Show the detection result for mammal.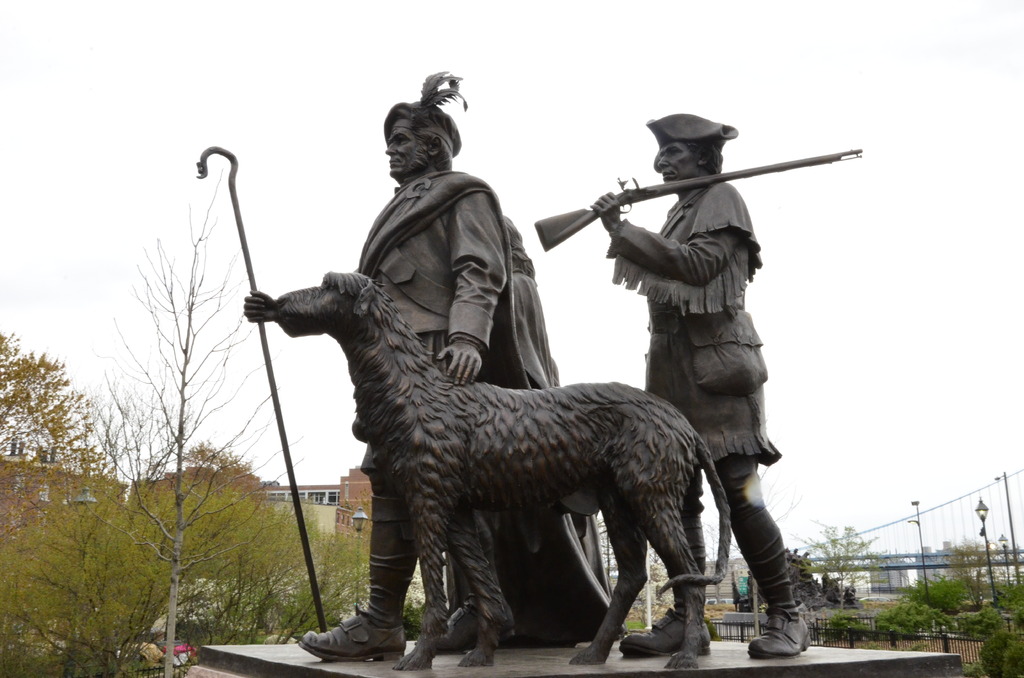
BBox(593, 104, 812, 659).
